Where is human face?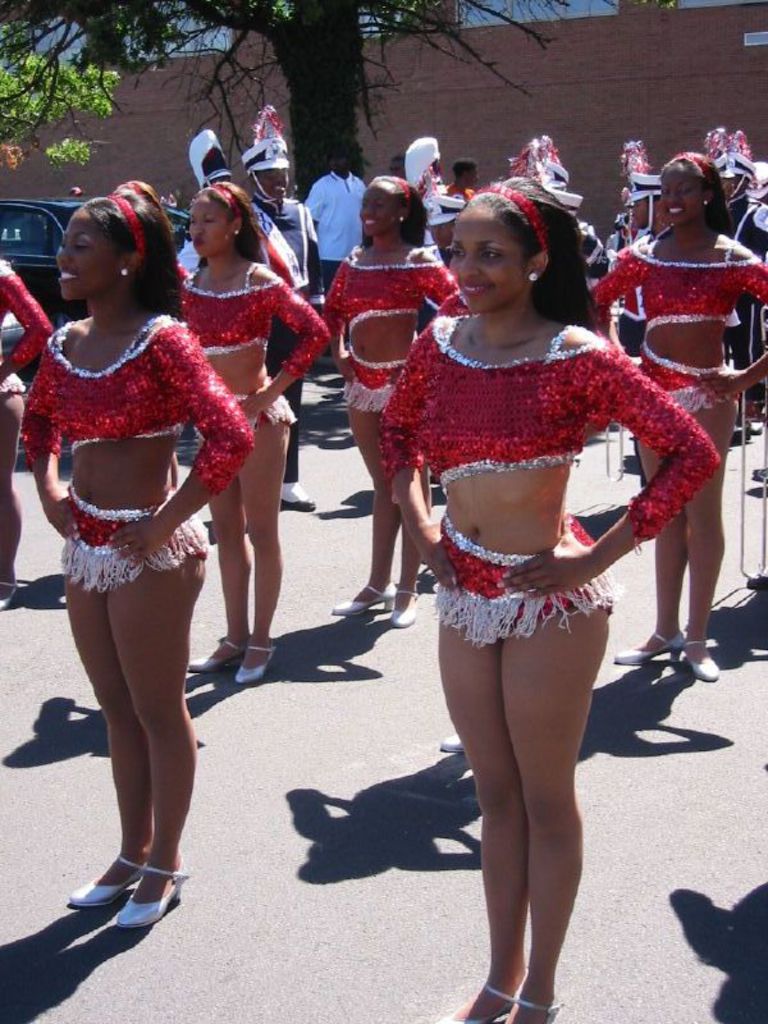
region(54, 211, 118, 296).
